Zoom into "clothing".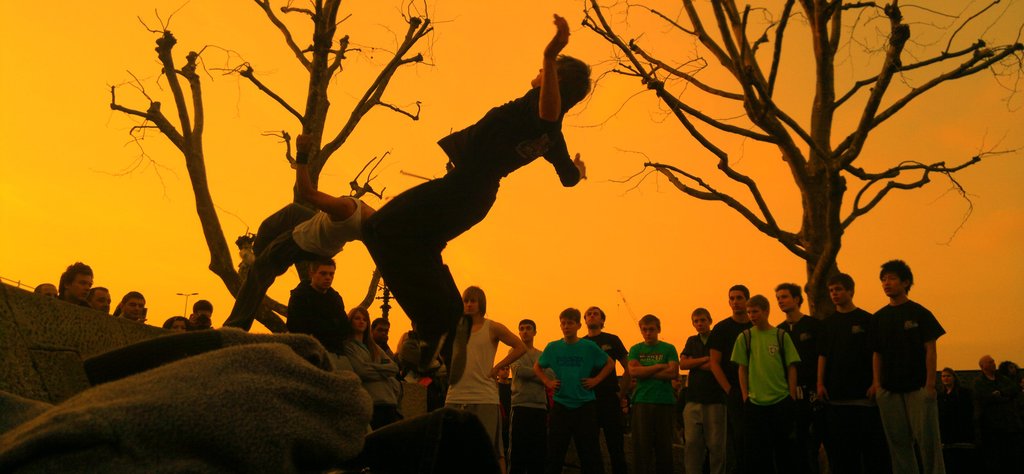
Zoom target: 540/323/620/456.
